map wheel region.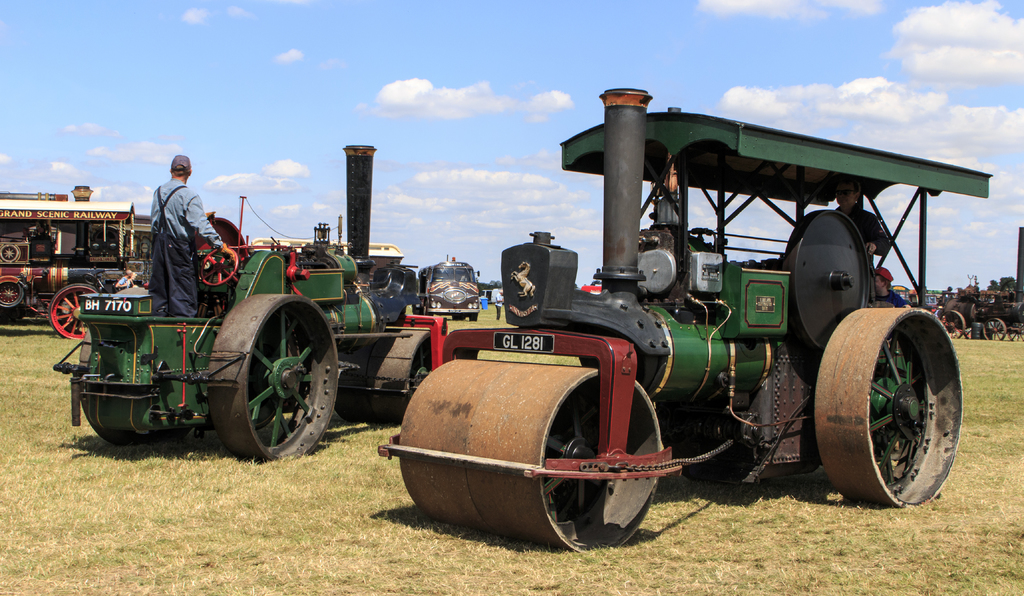
Mapped to BBox(49, 283, 101, 338).
